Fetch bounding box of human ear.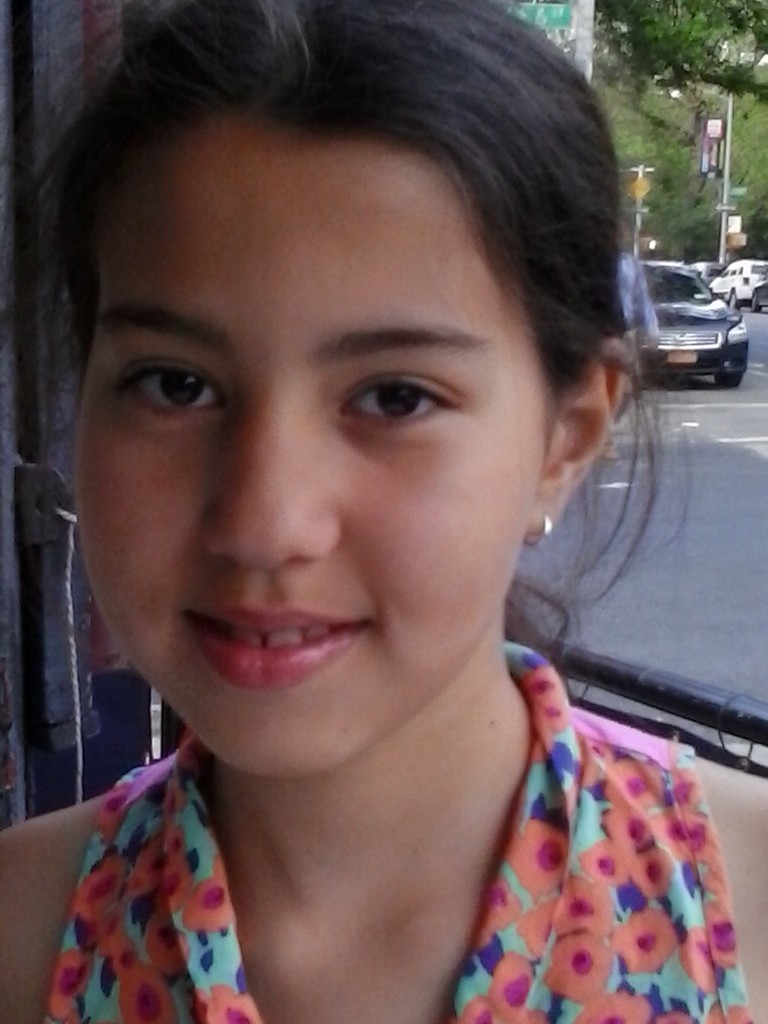
Bbox: <box>534,346,638,527</box>.
